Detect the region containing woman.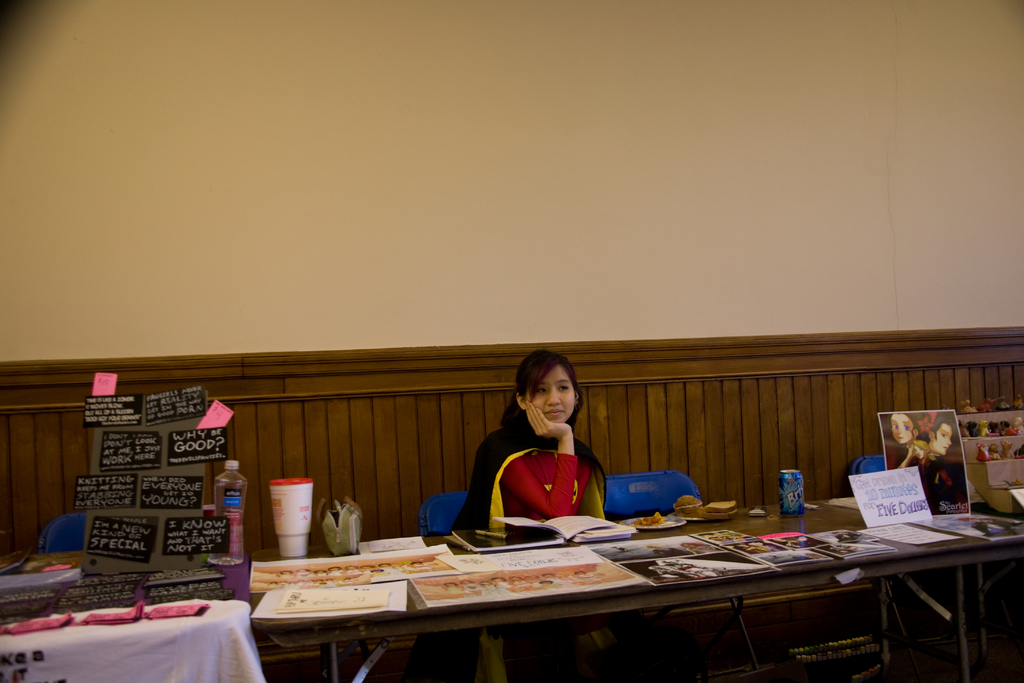
BBox(399, 349, 661, 682).
